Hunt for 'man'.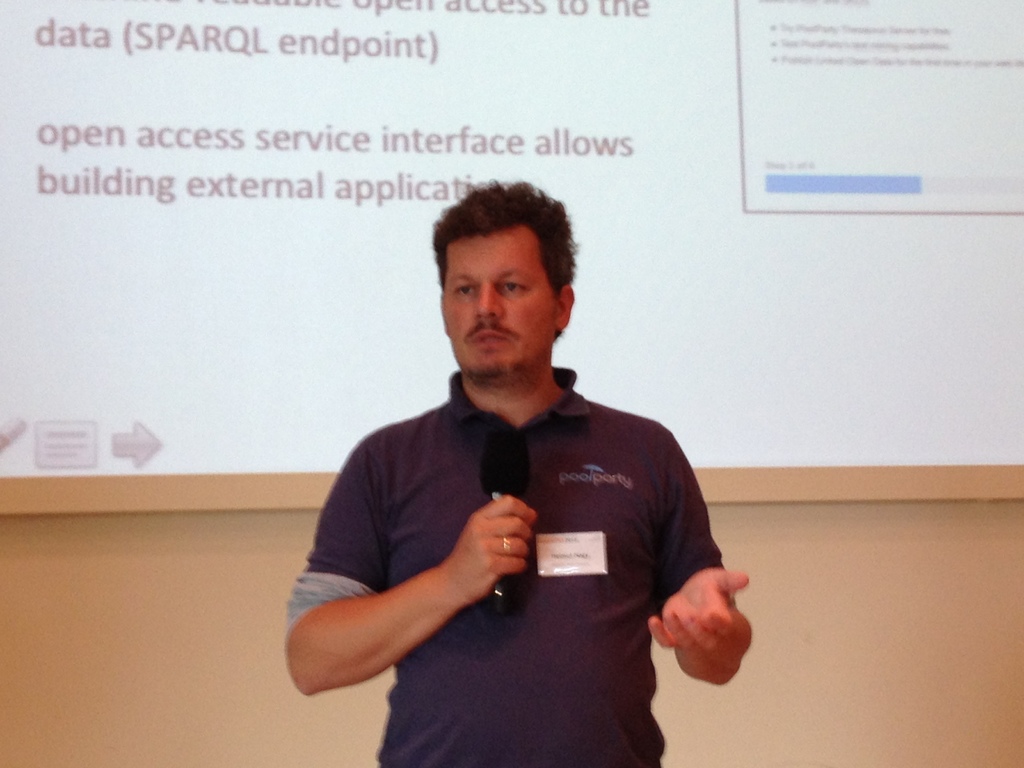
Hunted down at select_region(281, 186, 760, 742).
